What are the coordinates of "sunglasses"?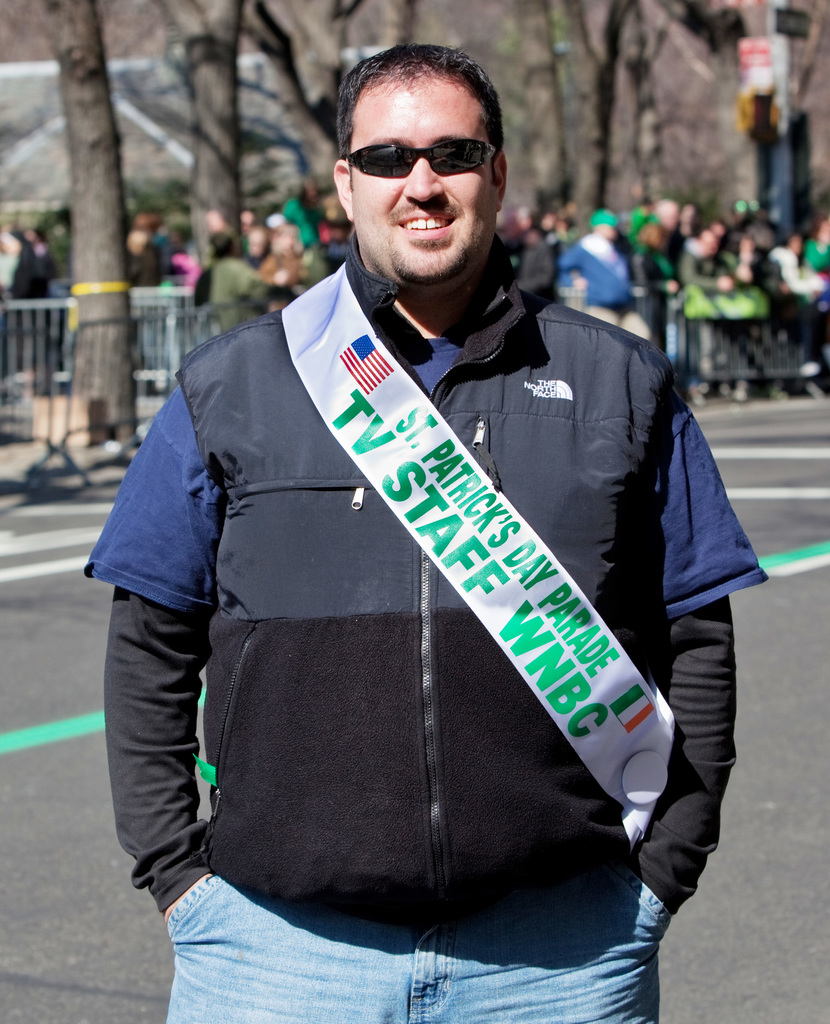
350,139,495,177.
